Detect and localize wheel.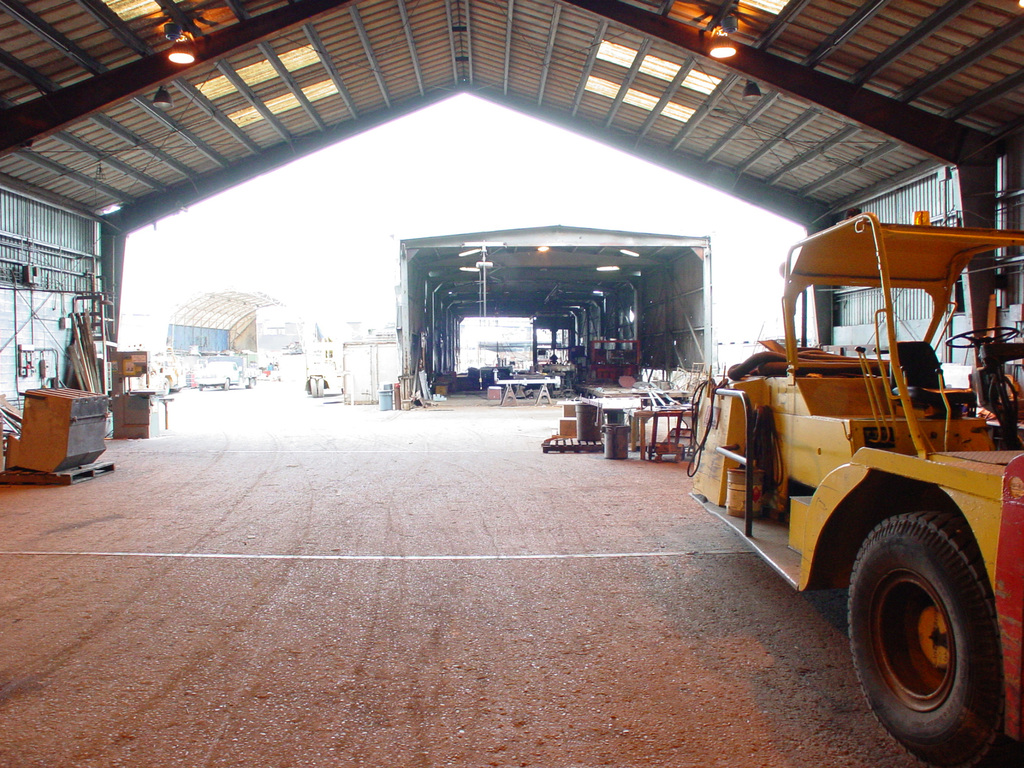
Localized at [852, 508, 1000, 735].
